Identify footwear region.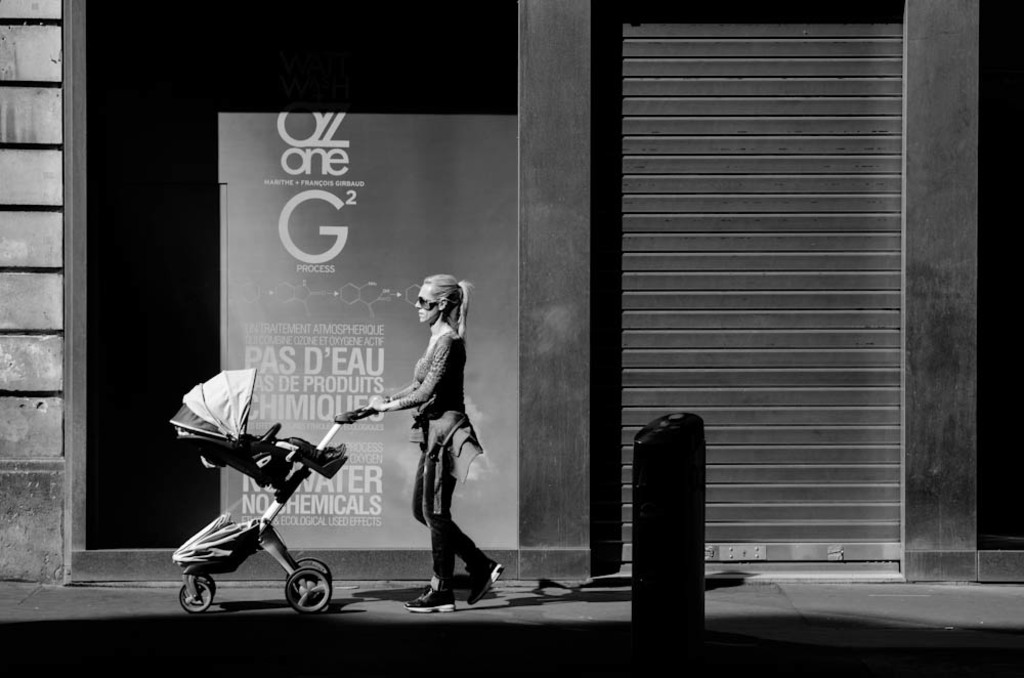
Region: 466,560,510,604.
